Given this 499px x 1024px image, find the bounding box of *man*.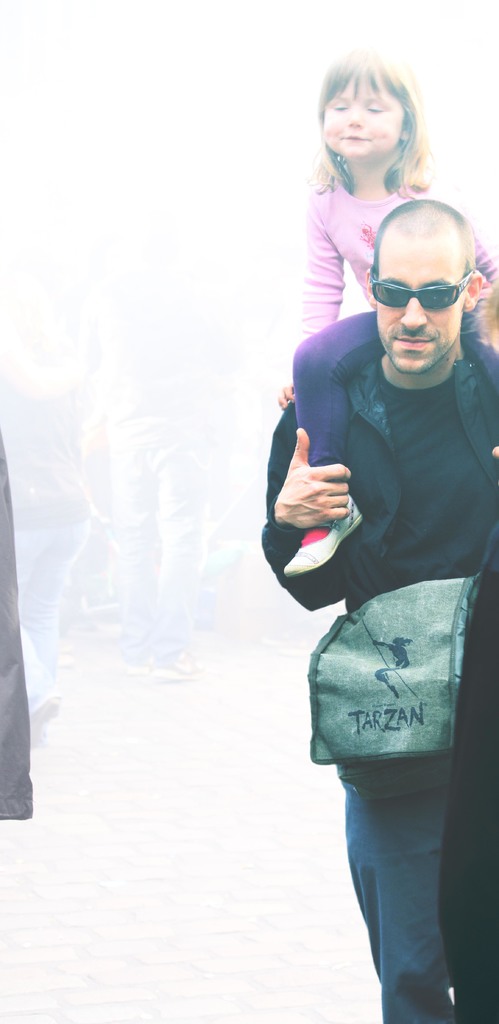
{"left": 253, "top": 125, "right": 490, "bottom": 969}.
